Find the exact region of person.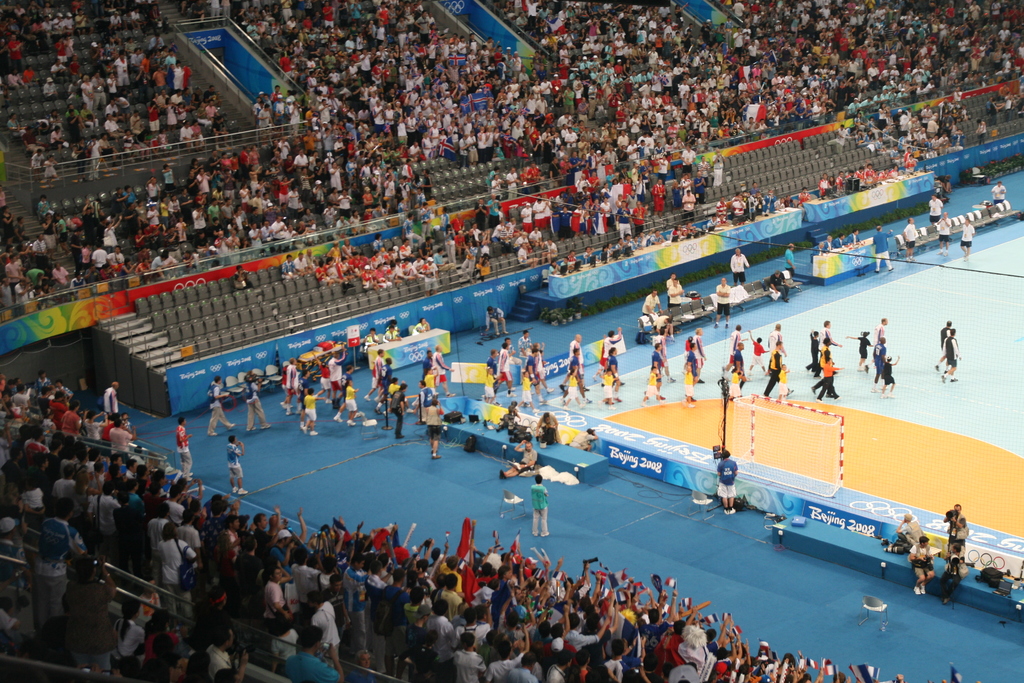
Exact region: l=638, t=289, r=667, b=322.
